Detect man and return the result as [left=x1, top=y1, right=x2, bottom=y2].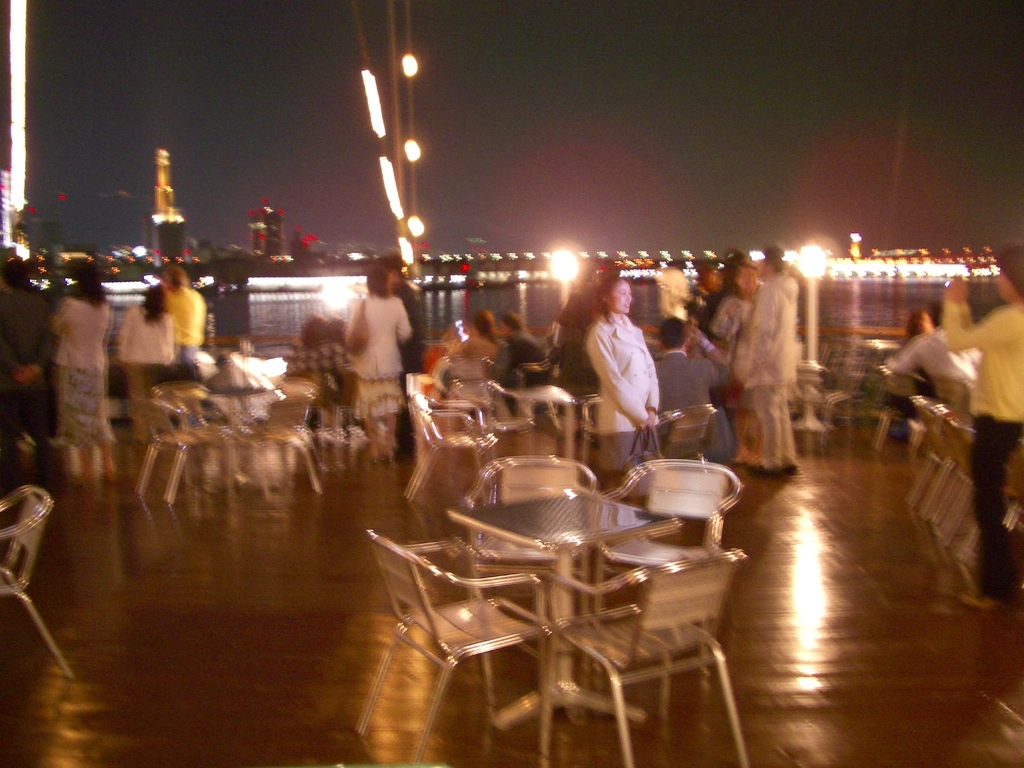
[left=739, top=246, right=802, bottom=481].
